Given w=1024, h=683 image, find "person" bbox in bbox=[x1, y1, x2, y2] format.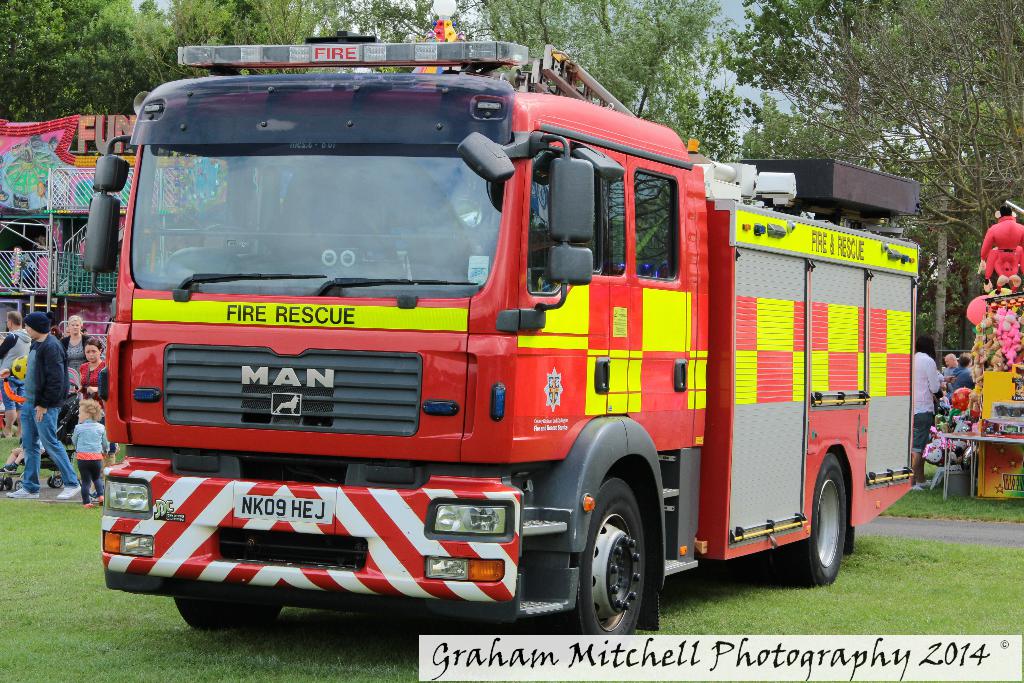
bbox=[8, 315, 78, 506].
